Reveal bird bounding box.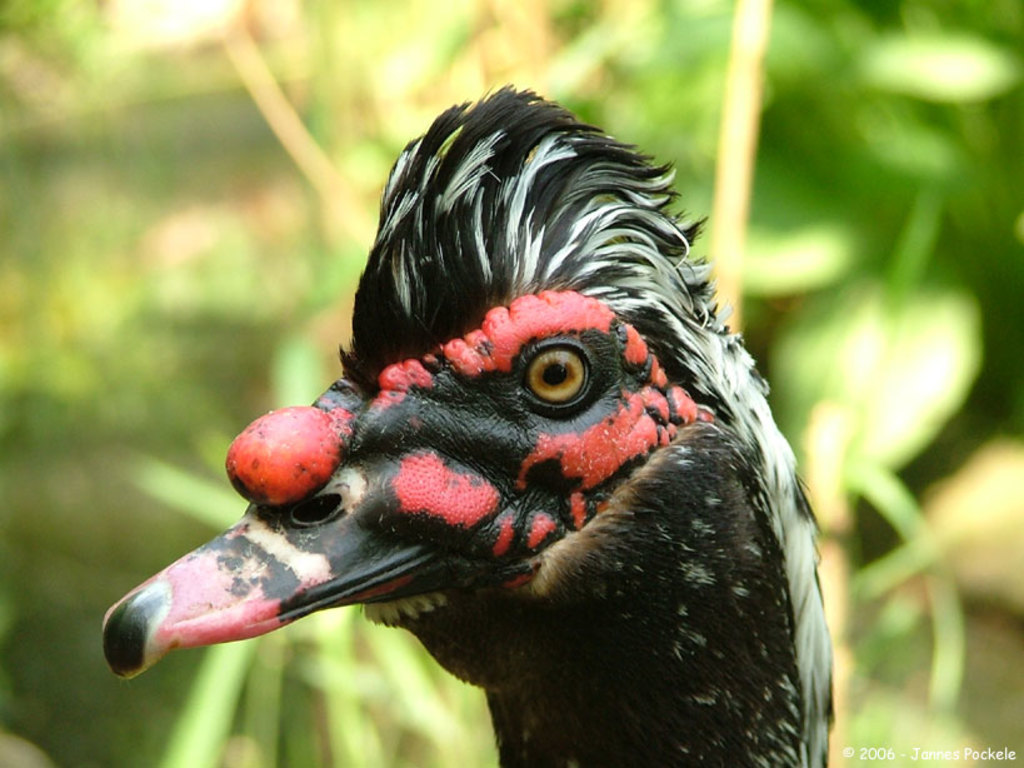
Revealed: l=148, t=105, r=819, b=752.
